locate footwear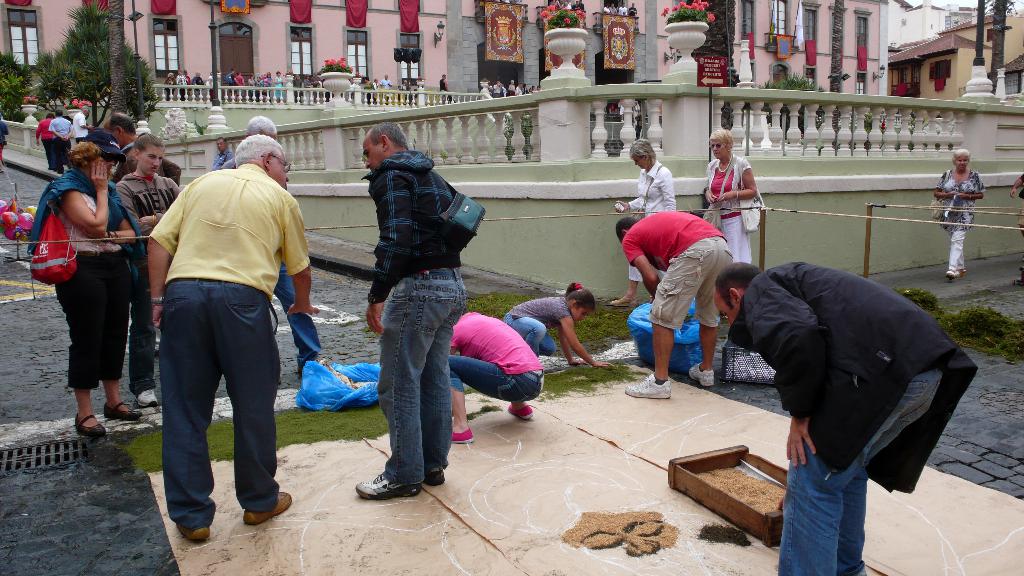
[left=957, top=263, right=966, bottom=271]
